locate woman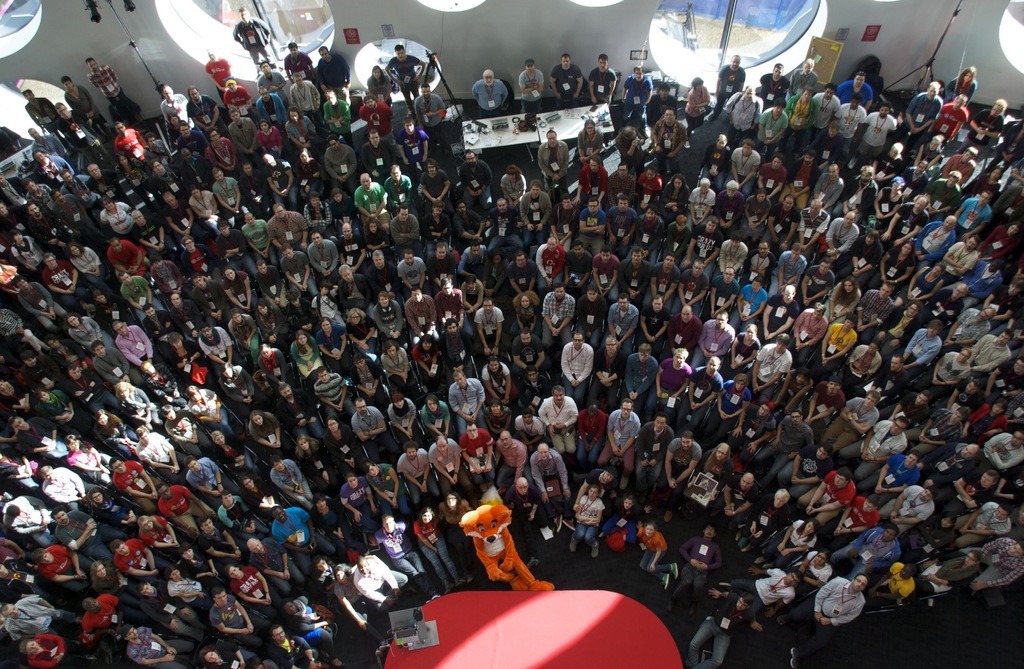
[351,462,412,522]
